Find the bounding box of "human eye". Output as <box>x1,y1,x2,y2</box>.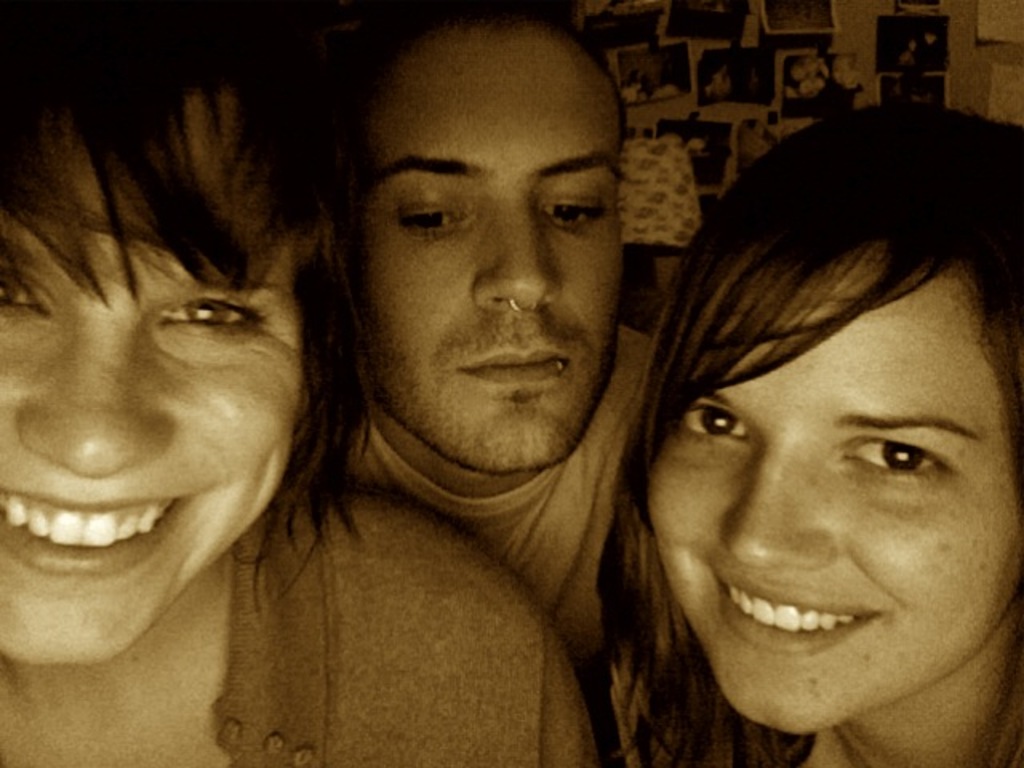
<box>858,434,962,507</box>.
